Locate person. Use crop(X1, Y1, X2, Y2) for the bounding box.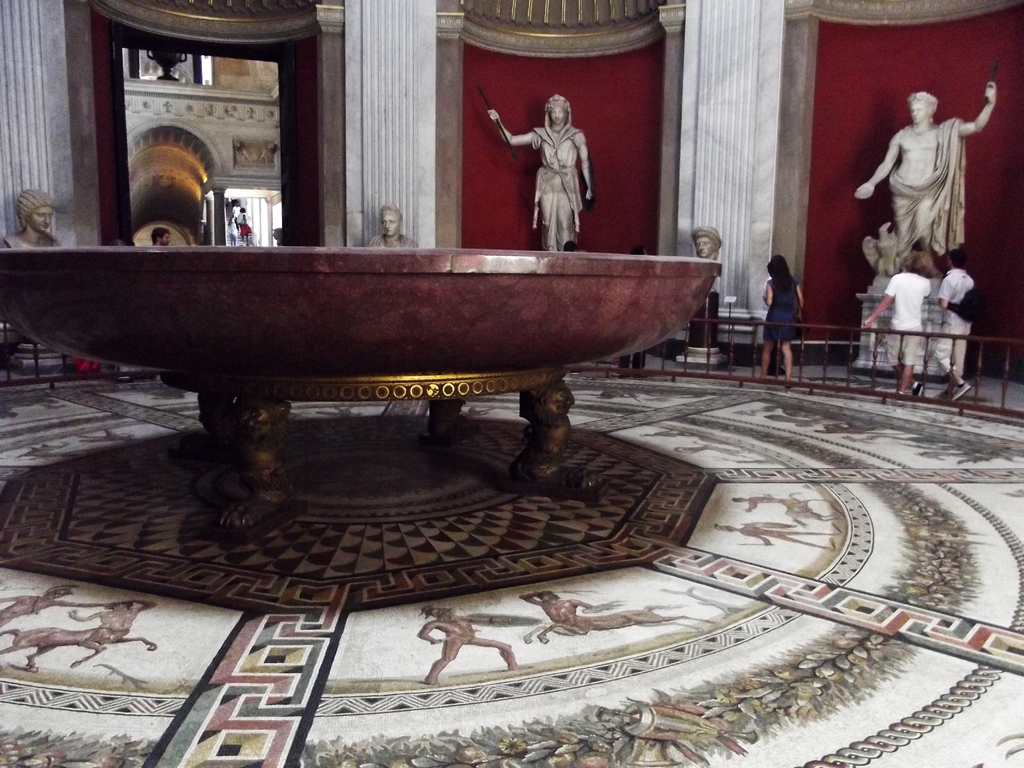
crop(692, 225, 723, 289).
